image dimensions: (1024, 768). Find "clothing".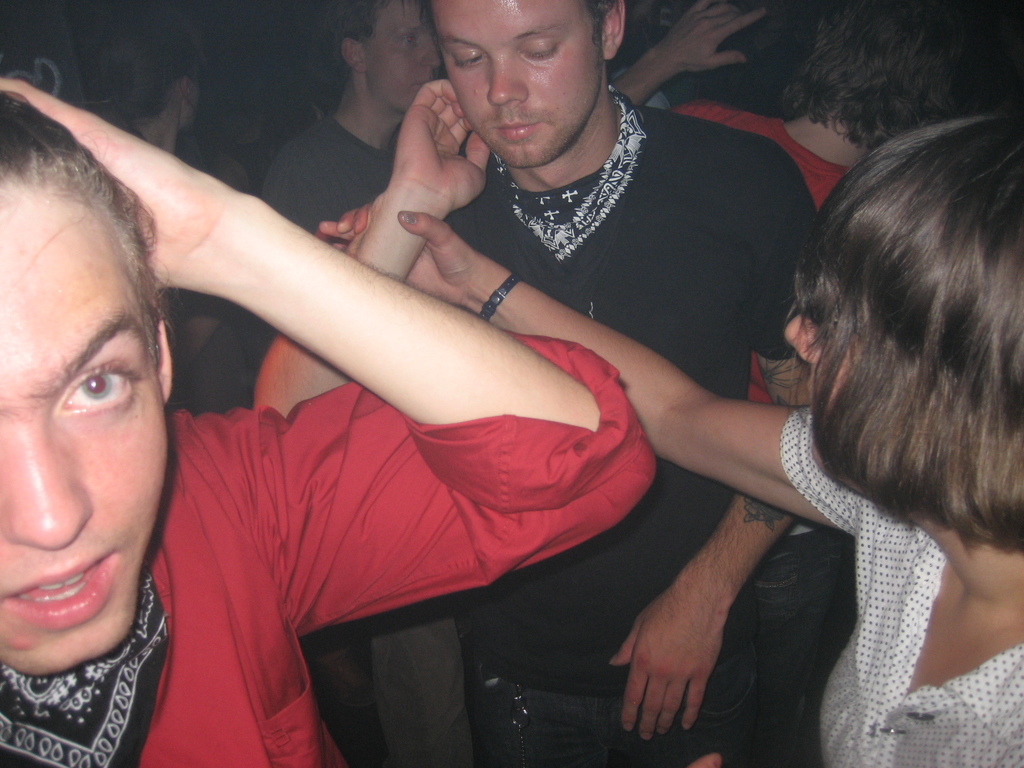
l=780, t=414, r=1023, b=767.
